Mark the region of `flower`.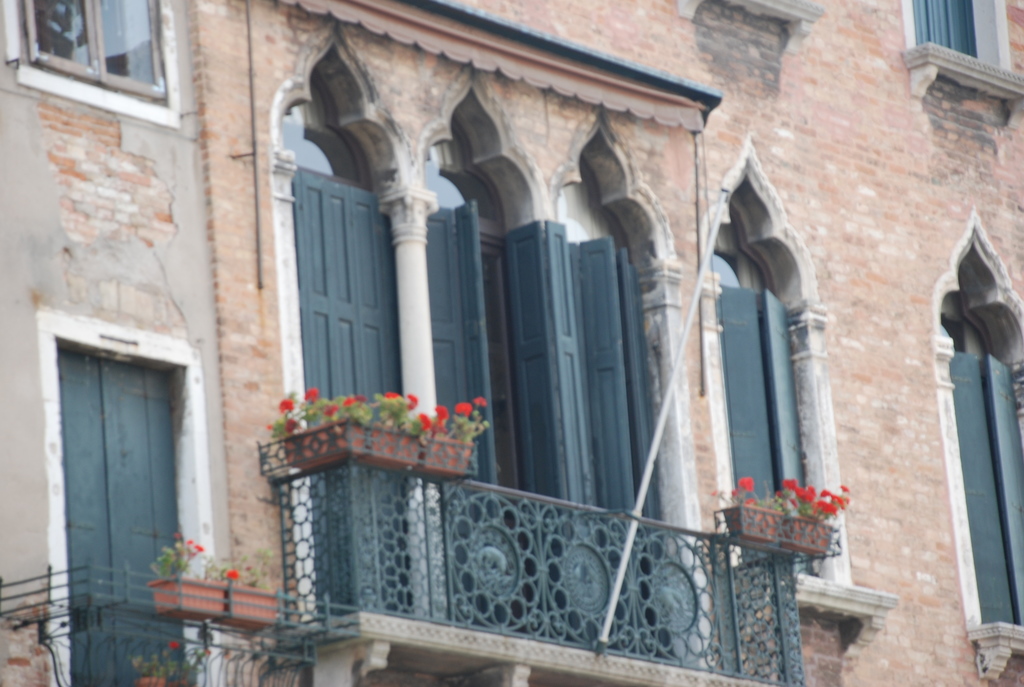
Region: BBox(437, 405, 445, 418).
